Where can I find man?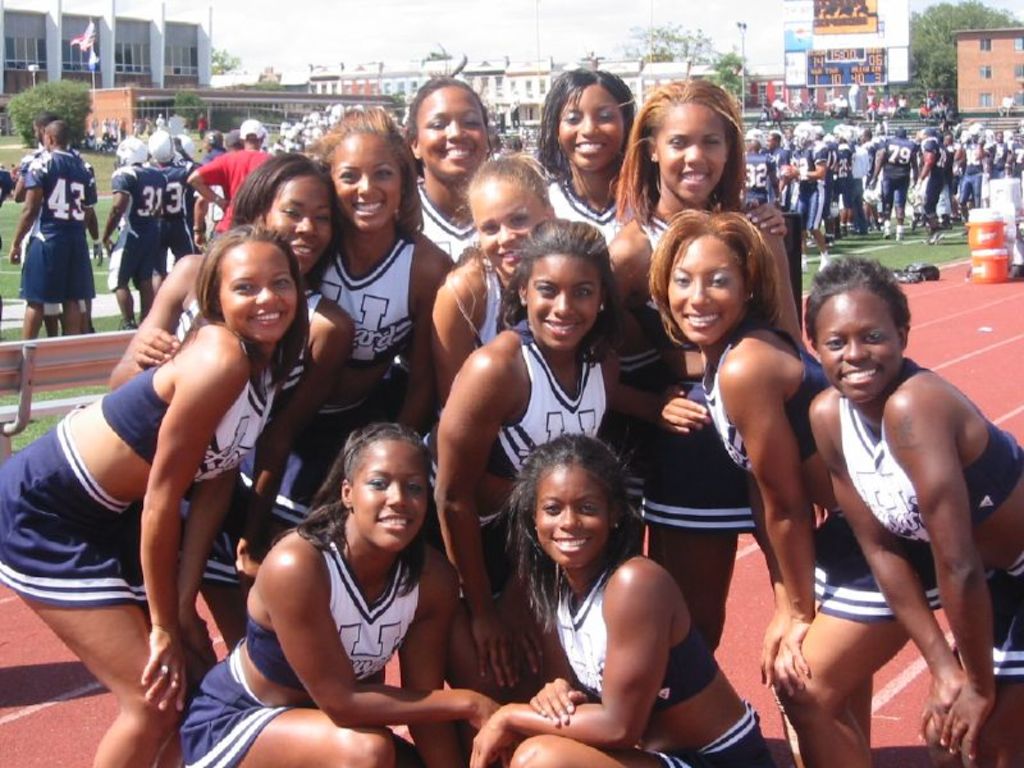
You can find it at box=[6, 111, 114, 343].
